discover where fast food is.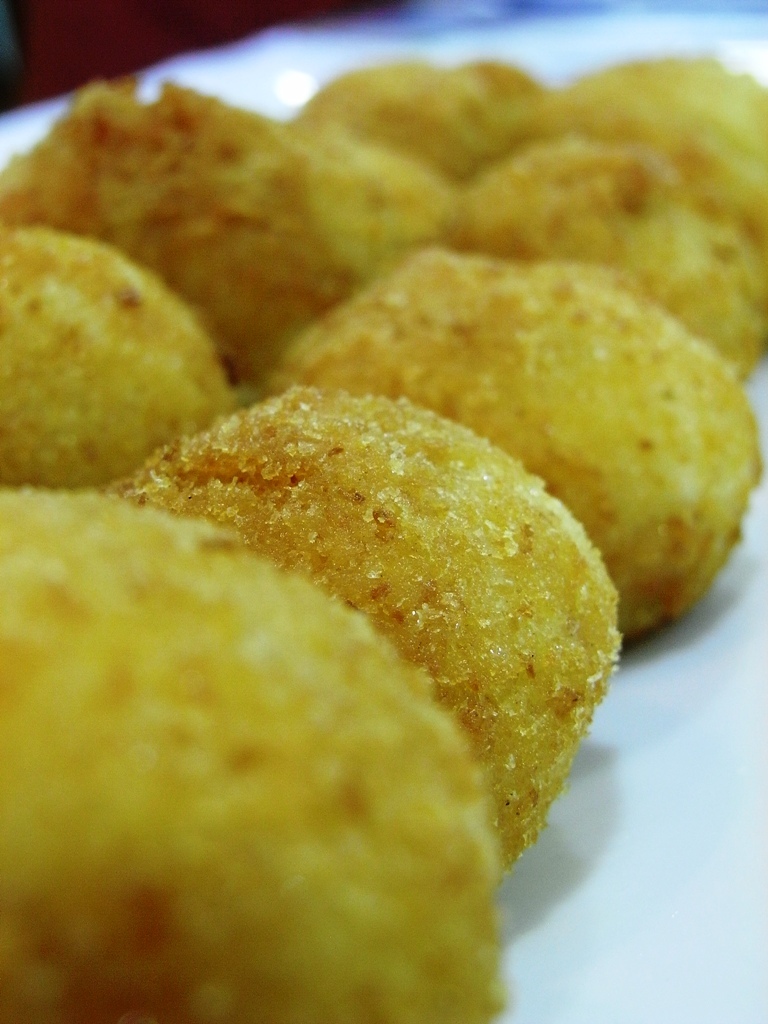
Discovered at <box>130,387,620,868</box>.
